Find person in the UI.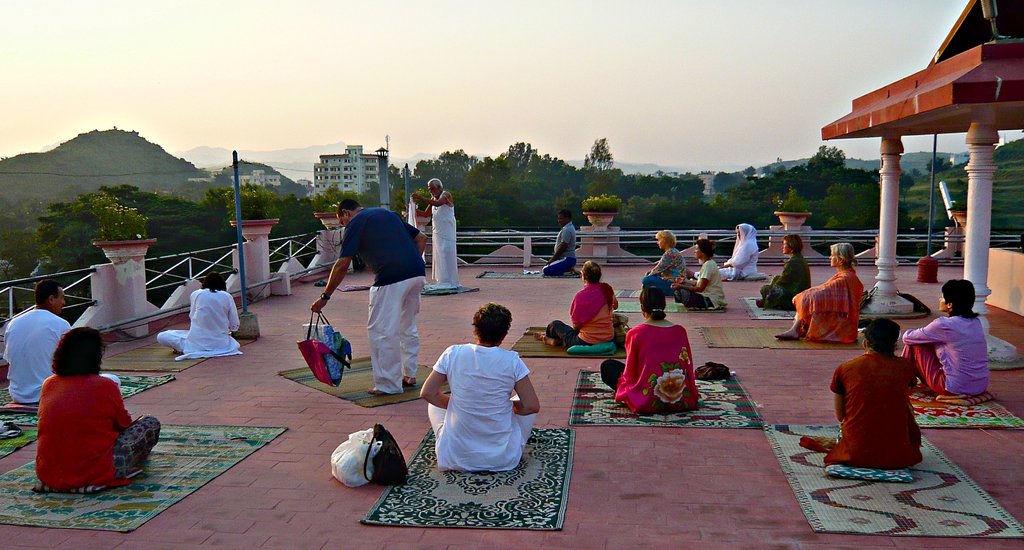
UI element at l=755, t=235, r=812, b=312.
